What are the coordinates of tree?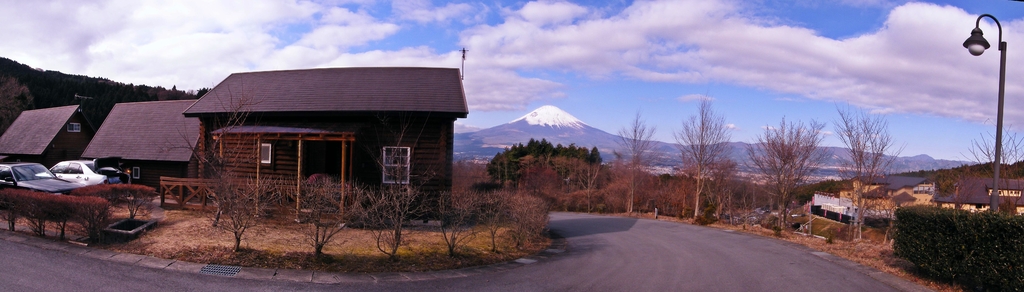
locate(488, 195, 508, 241).
